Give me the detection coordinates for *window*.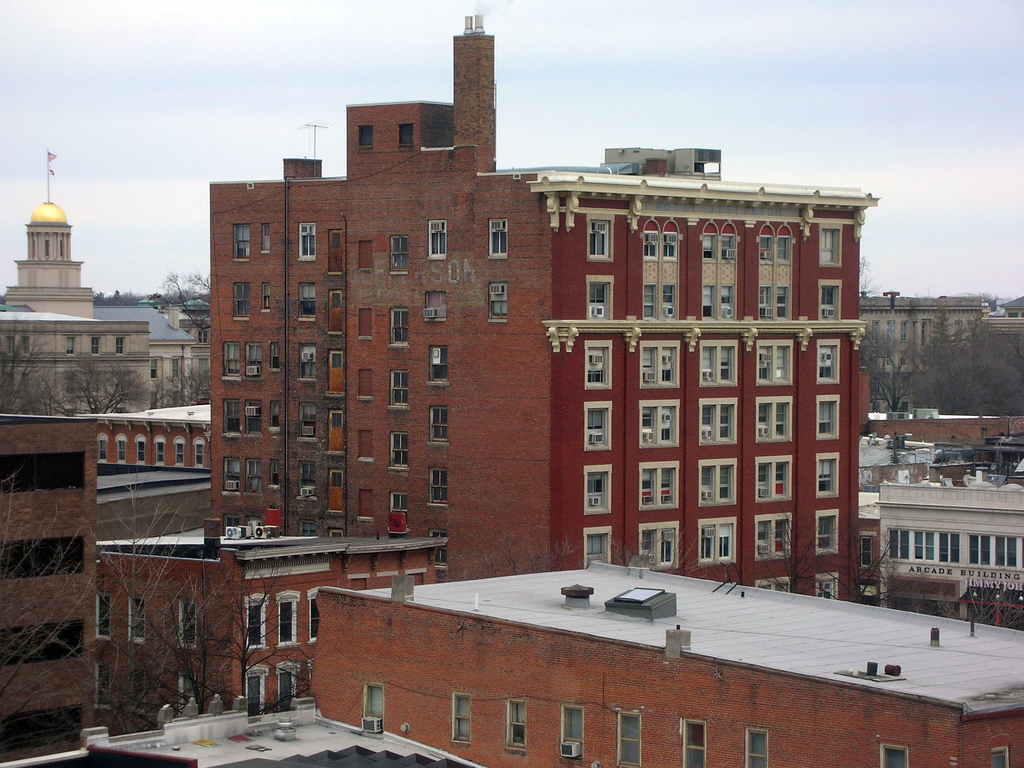
587/219/611/261.
